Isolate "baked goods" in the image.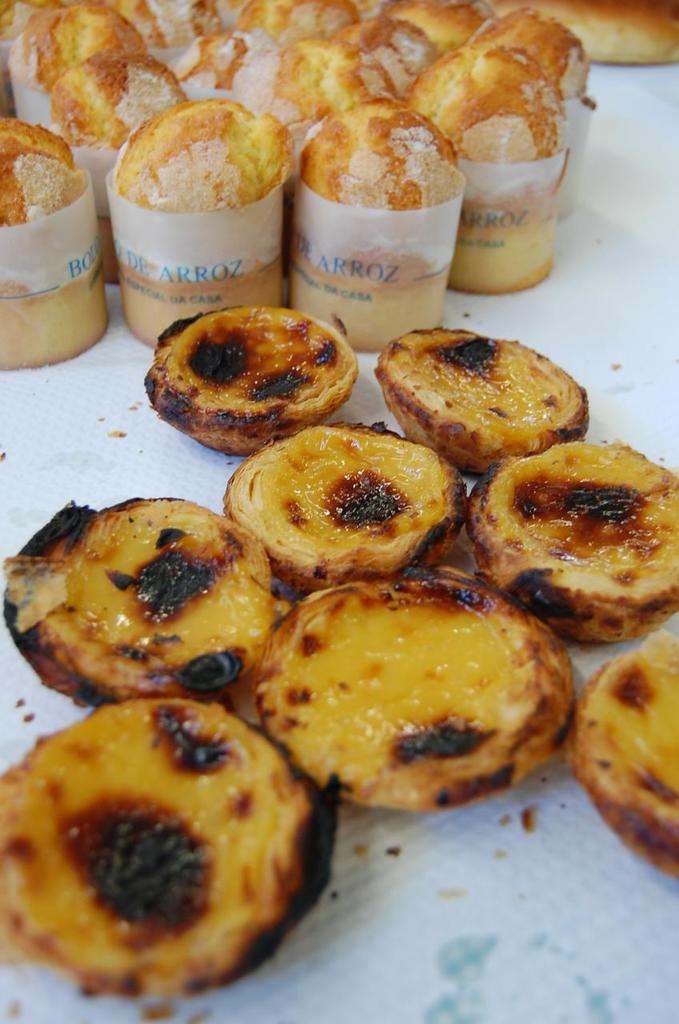
Isolated region: <region>290, 94, 465, 360</region>.
